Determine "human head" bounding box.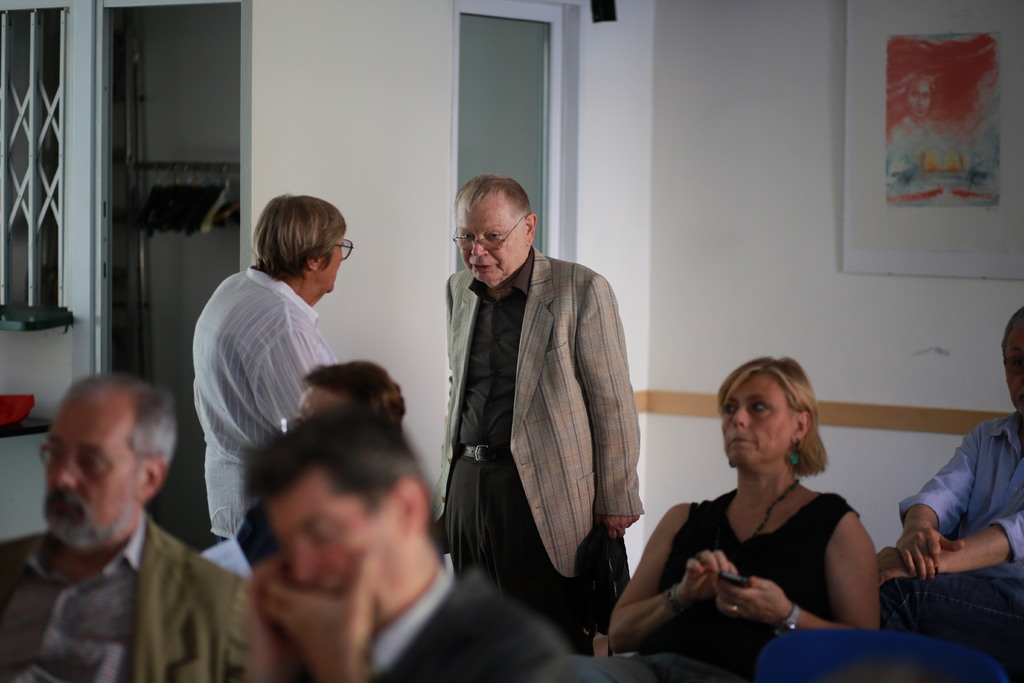
Determined: region(294, 358, 408, 424).
